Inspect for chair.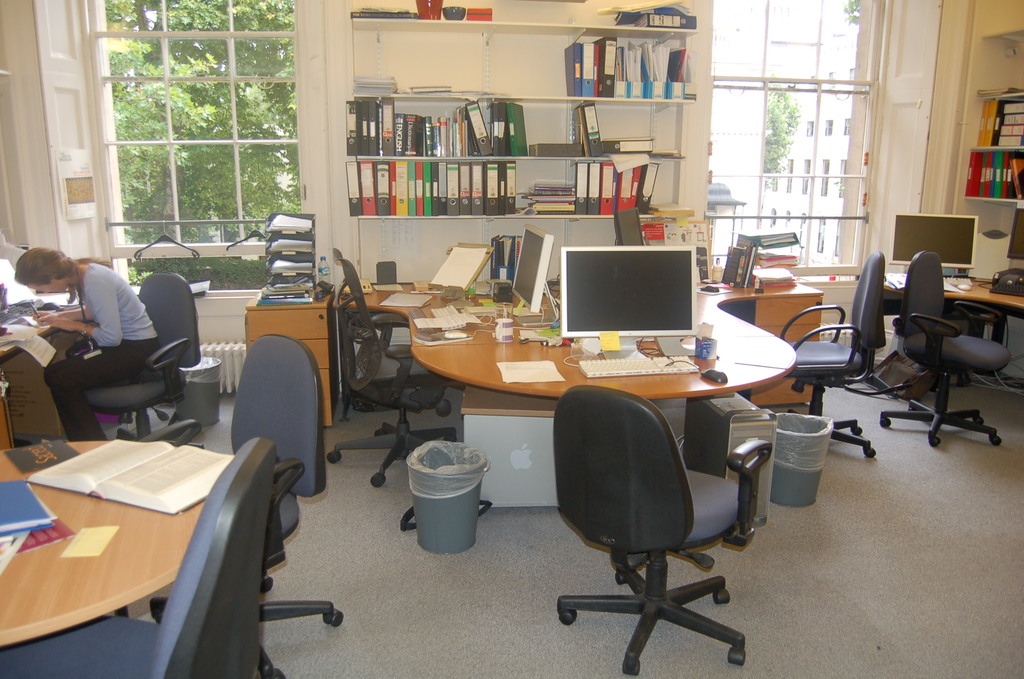
Inspection: l=773, t=249, r=888, b=452.
